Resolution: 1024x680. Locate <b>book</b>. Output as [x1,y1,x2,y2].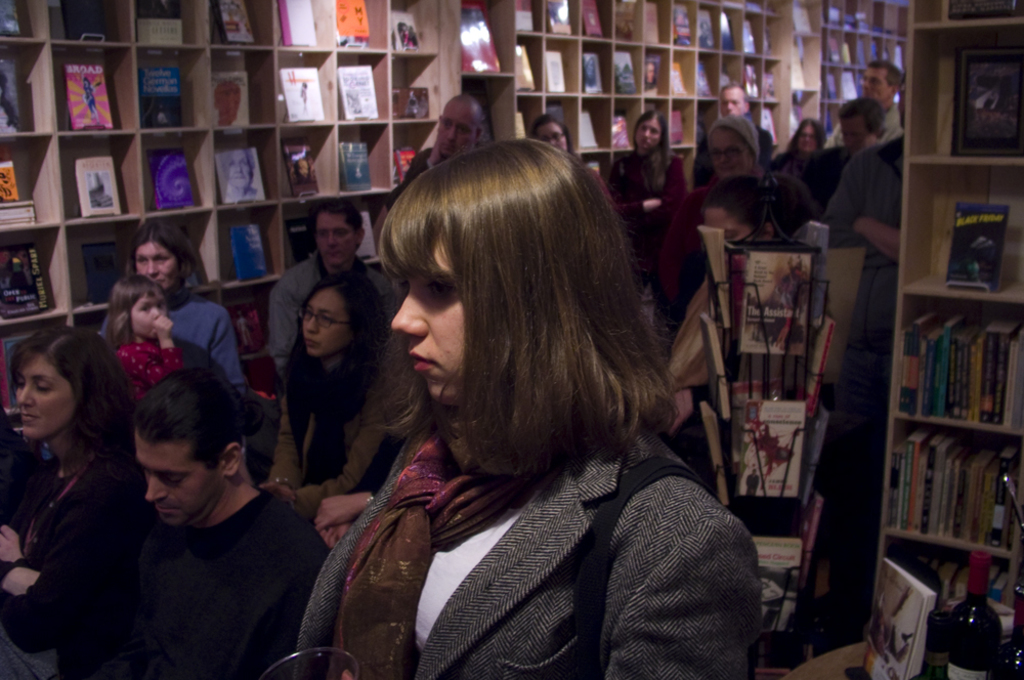
[758,105,781,152].
